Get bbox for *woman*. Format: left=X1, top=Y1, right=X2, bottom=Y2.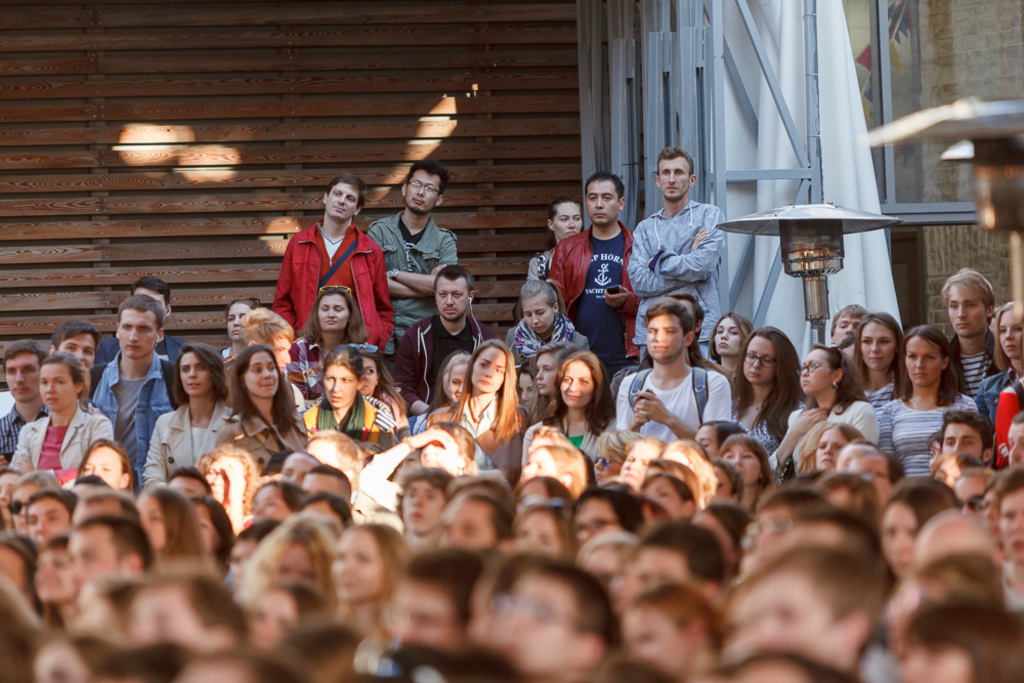
left=882, top=481, right=965, bottom=569.
